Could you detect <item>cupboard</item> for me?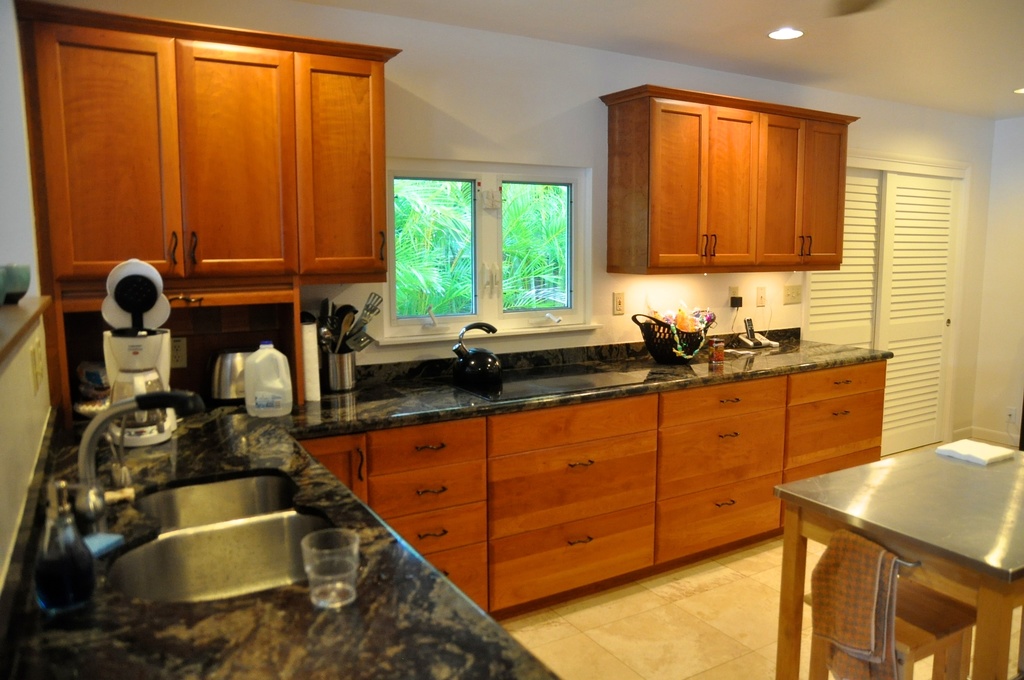
Detection result: <bbox>6, 0, 404, 429</bbox>.
